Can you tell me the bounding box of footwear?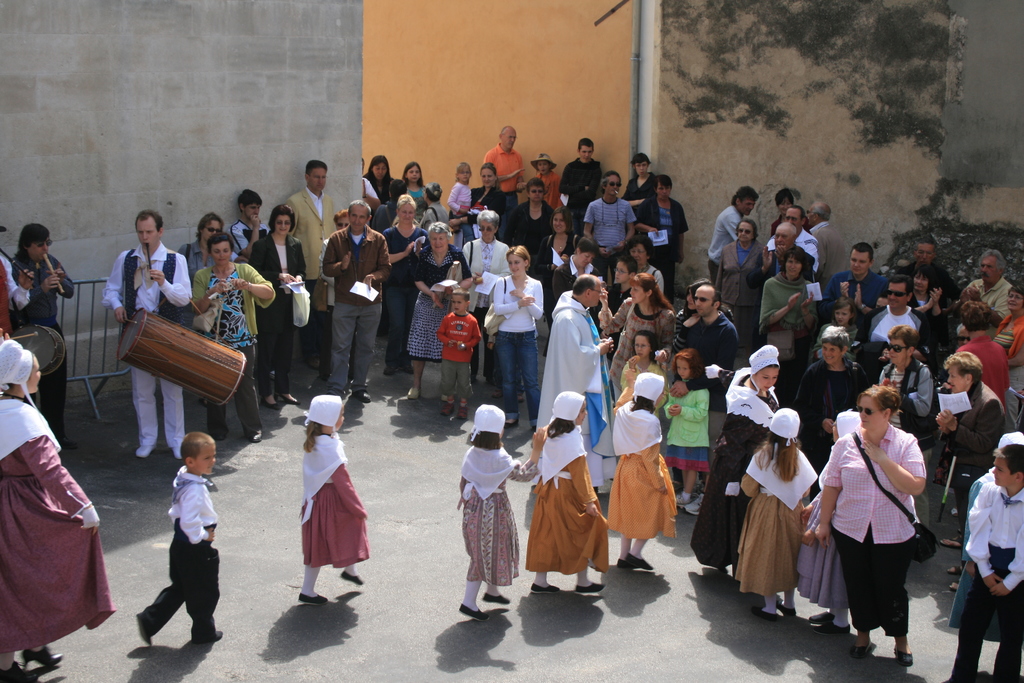
200,397,209,407.
